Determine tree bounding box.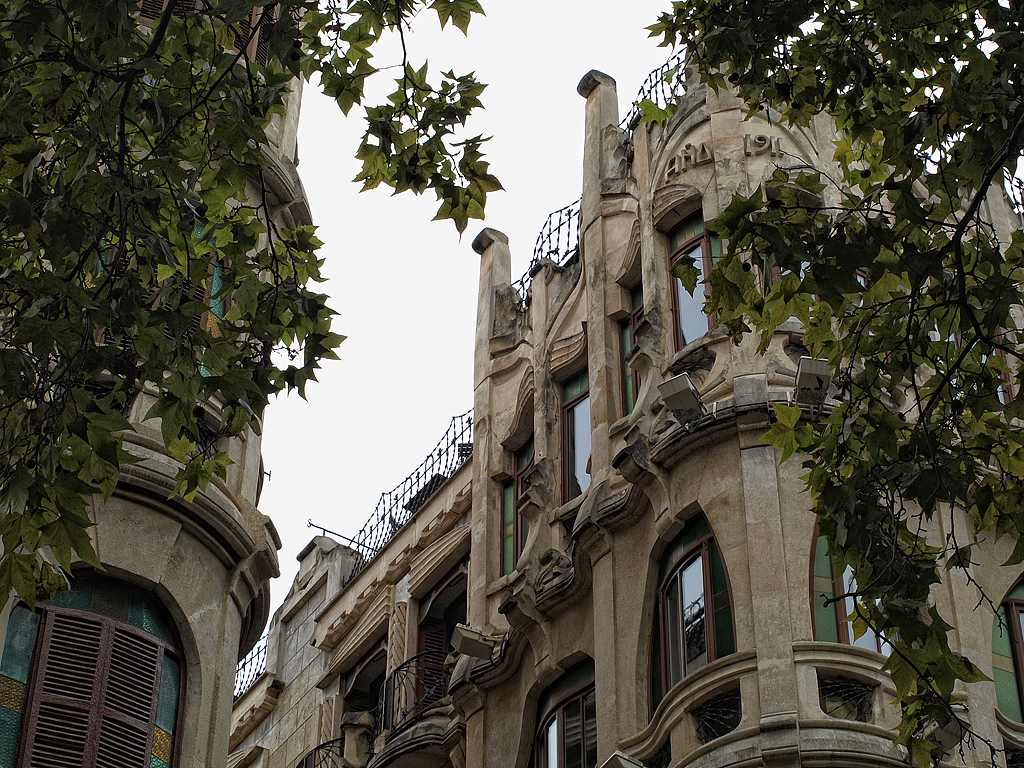
Determined: <box>0,0,540,671</box>.
